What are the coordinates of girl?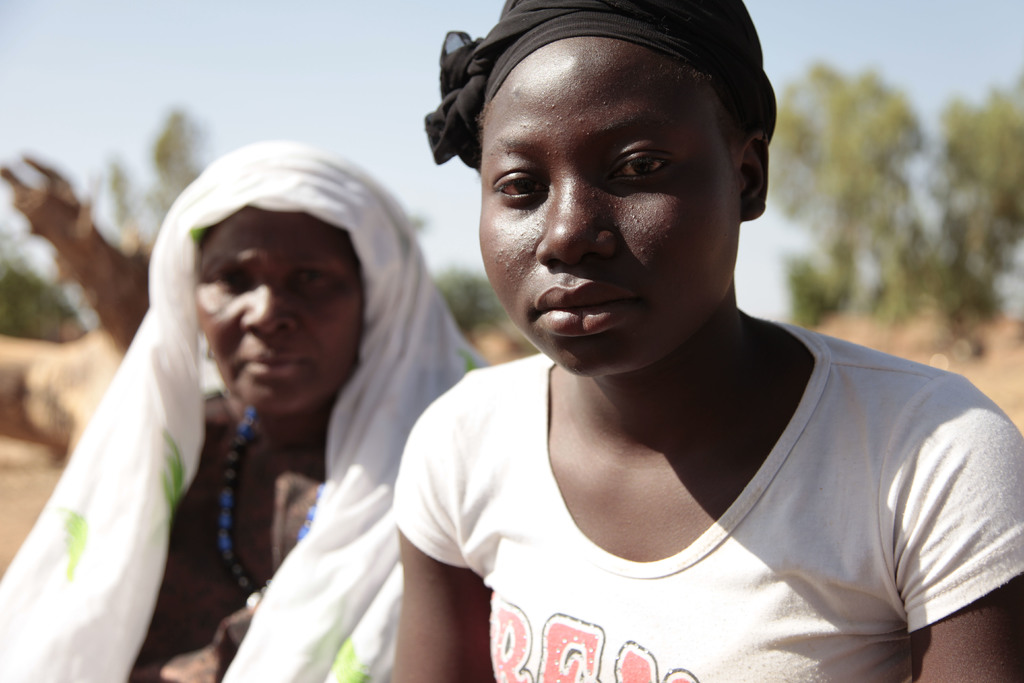
(x1=394, y1=1, x2=1021, y2=682).
